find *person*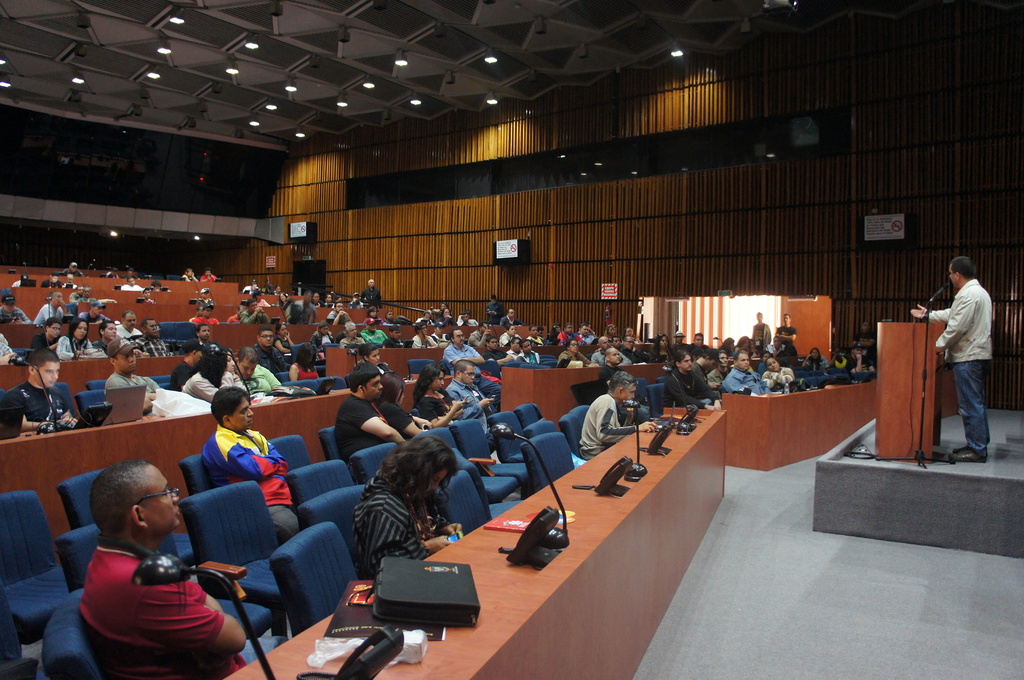
box=[406, 364, 465, 426]
